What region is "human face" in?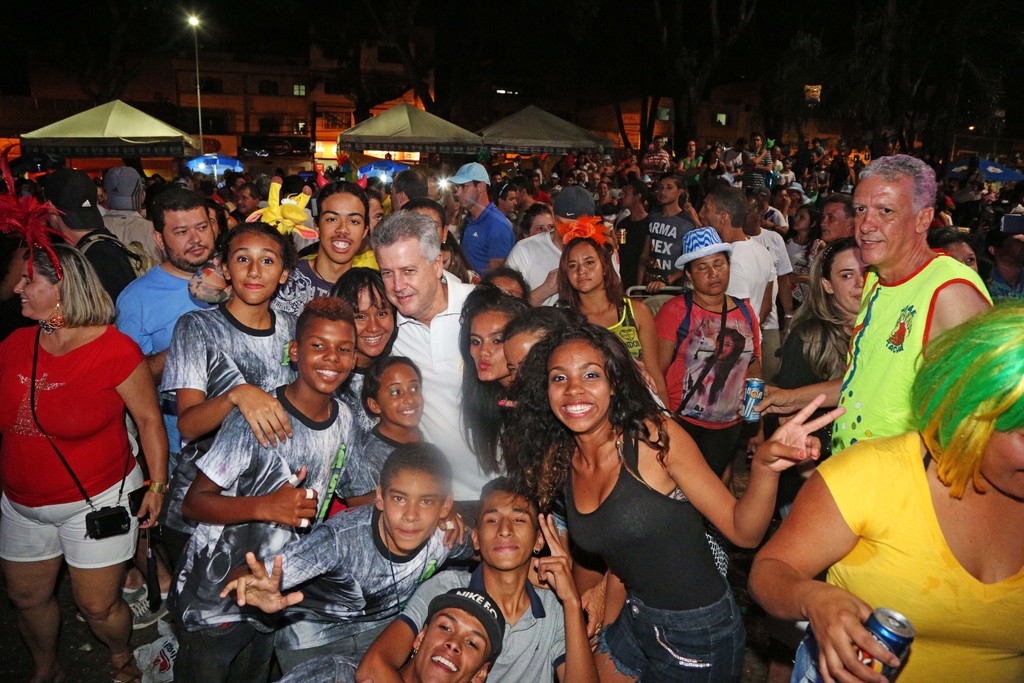
(left=317, top=194, right=362, bottom=259).
